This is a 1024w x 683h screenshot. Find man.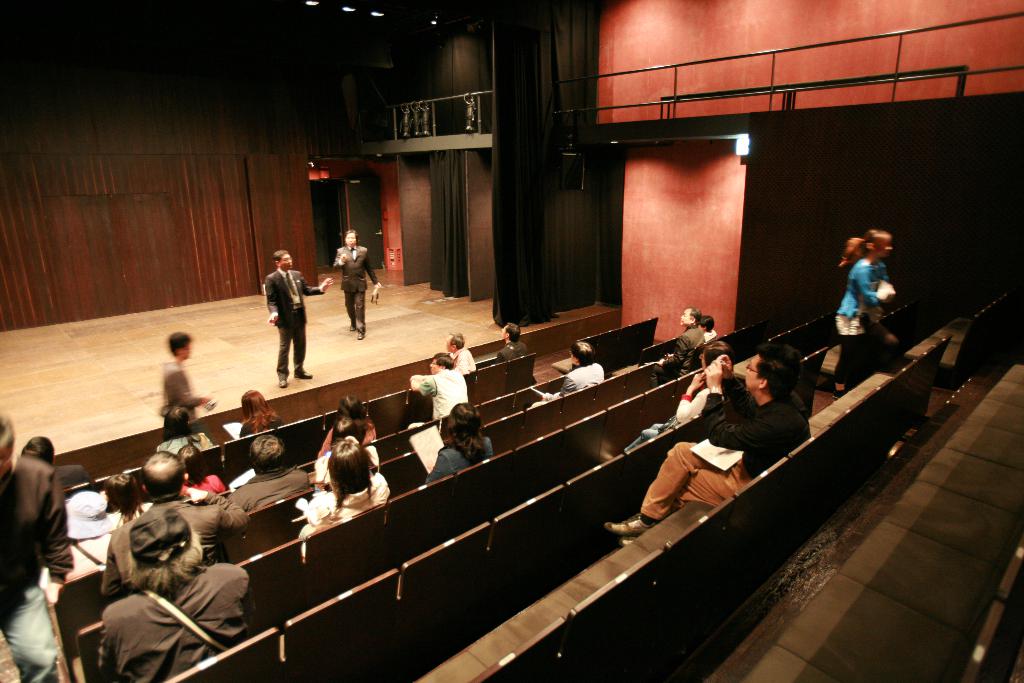
Bounding box: <region>409, 354, 474, 437</region>.
